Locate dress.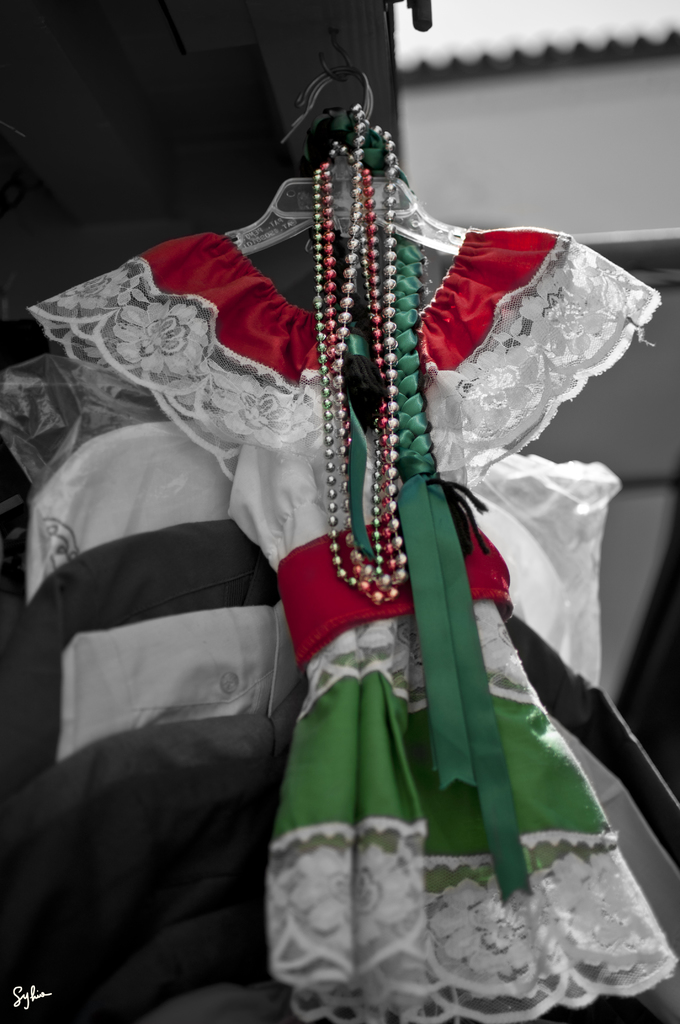
Bounding box: bbox(26, 406, 627, 760).
